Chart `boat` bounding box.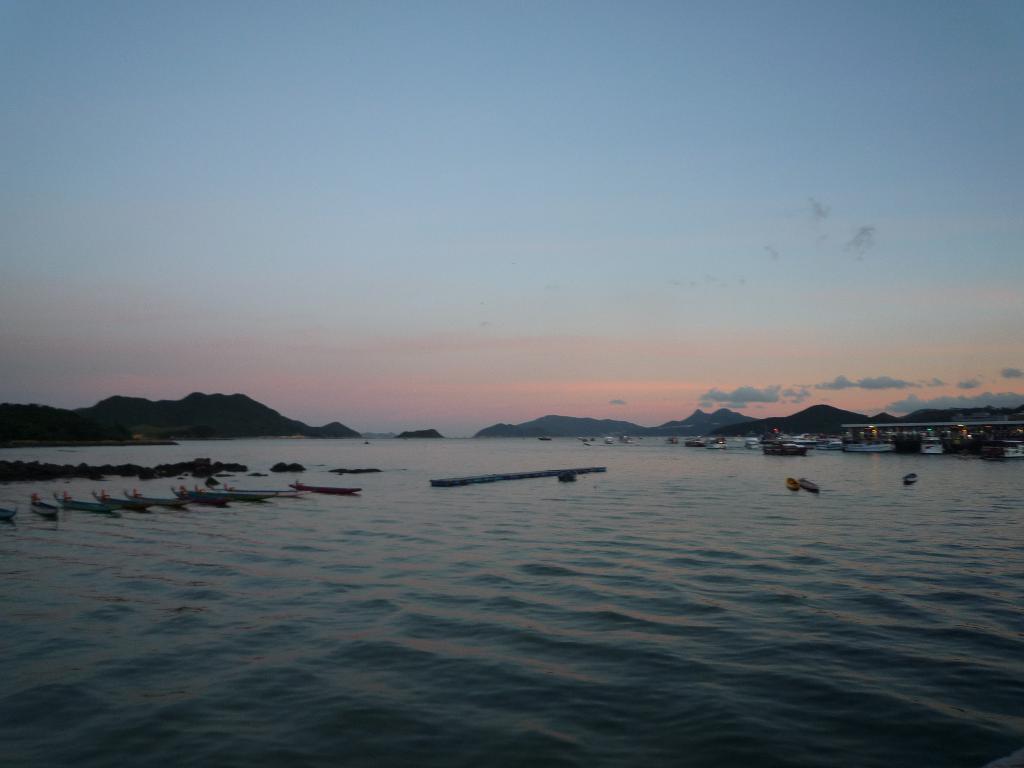
Charted: 215/483/280/505.
